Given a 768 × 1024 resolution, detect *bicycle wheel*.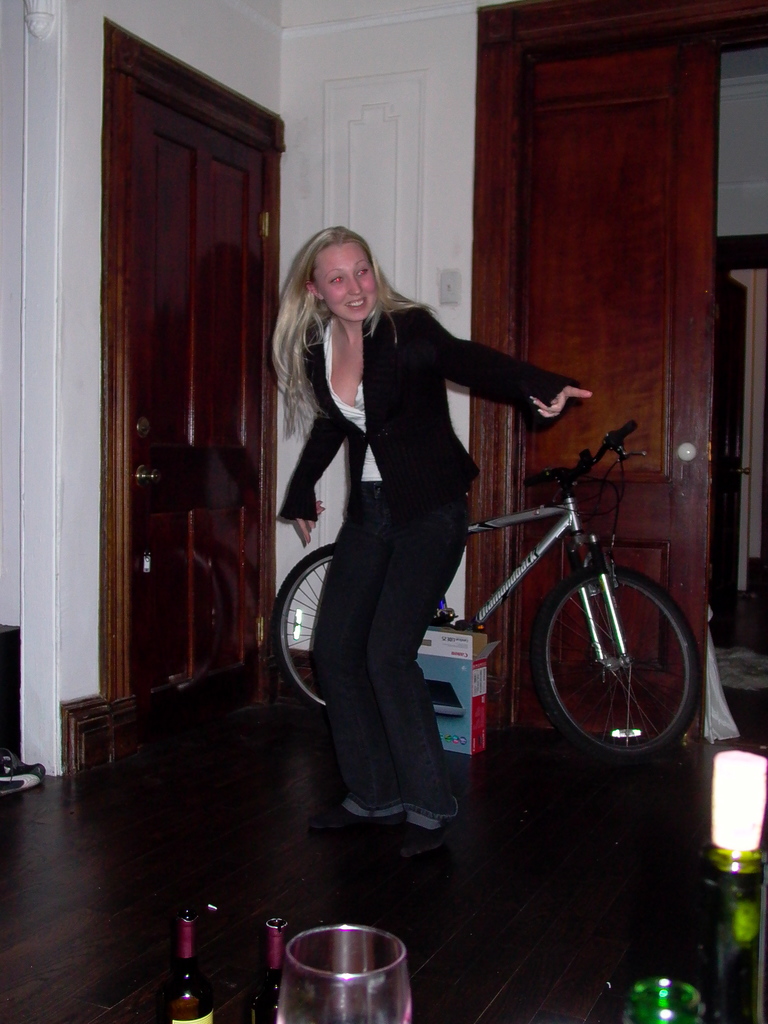
BBox(271, 536, 338, 714).
